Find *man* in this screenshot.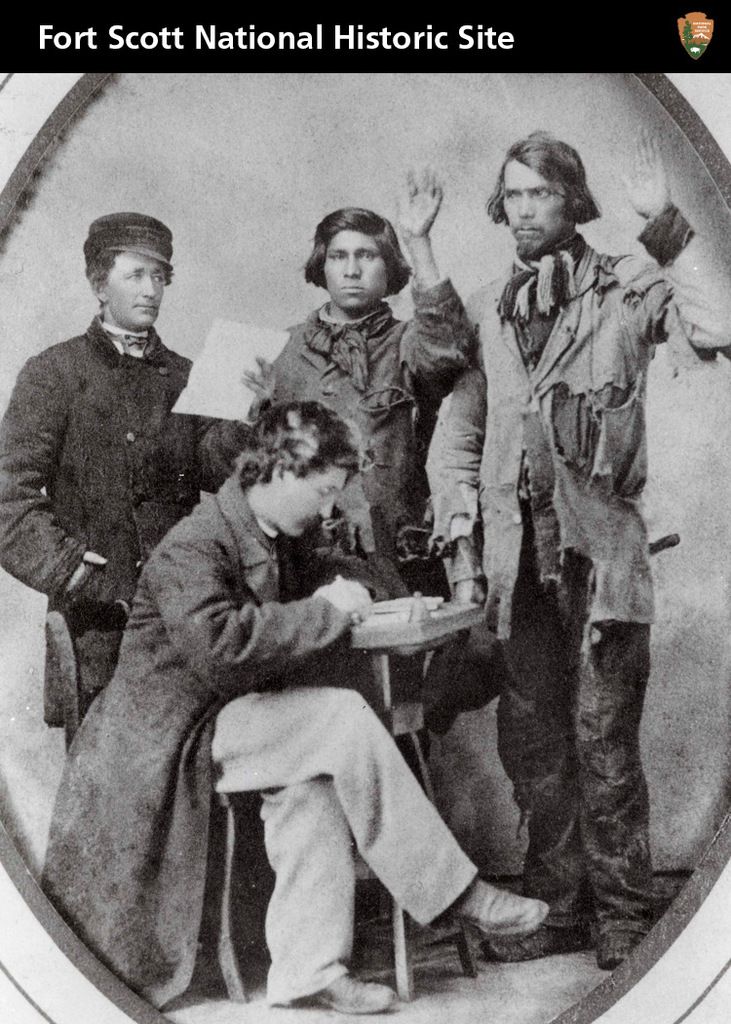
The bounding box for *man* is detection(22, 383, 542, 1016).
